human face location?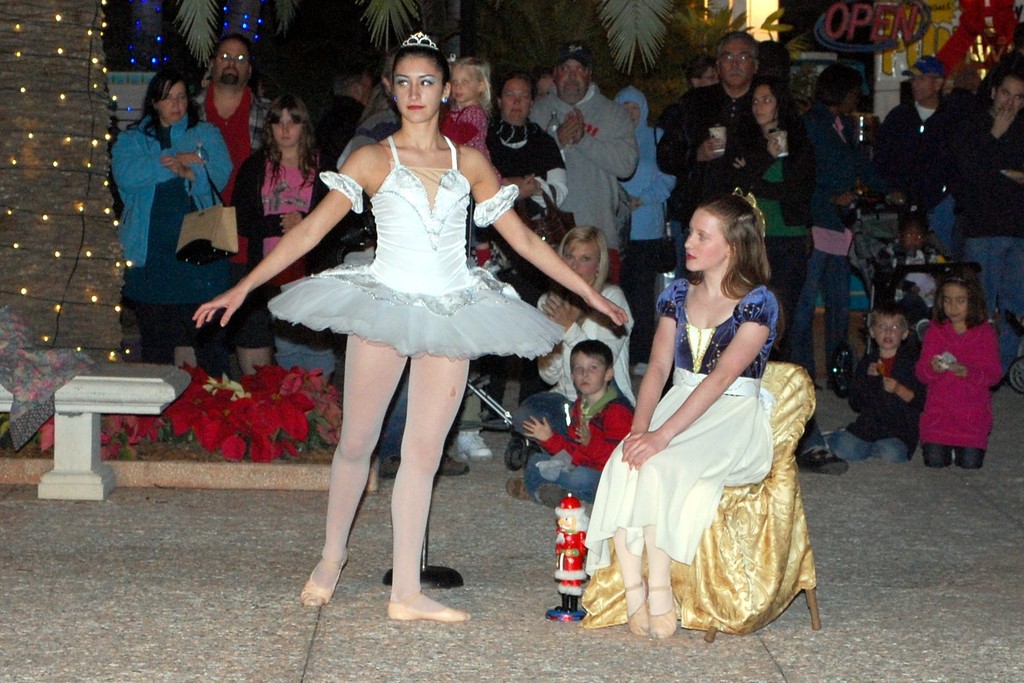
{"x1": 573, "y1": 353, "x2": 612, "y2": 397}
